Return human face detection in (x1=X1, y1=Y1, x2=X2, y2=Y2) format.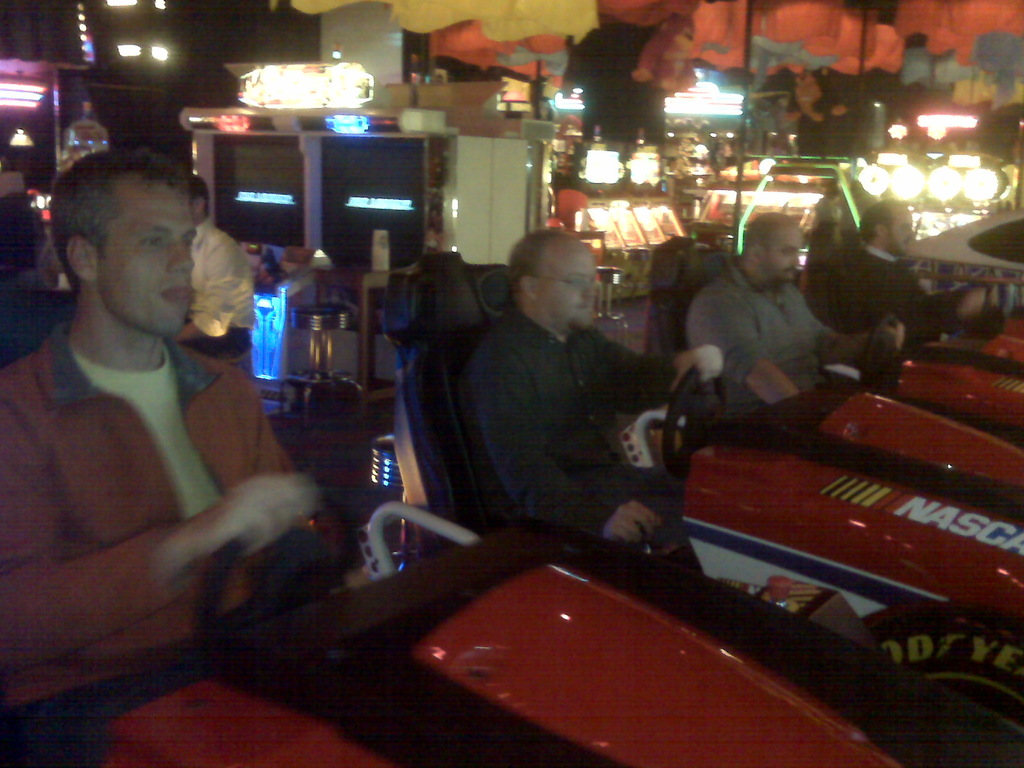
(x1=758, y1=221, x2=798, y2=284).
